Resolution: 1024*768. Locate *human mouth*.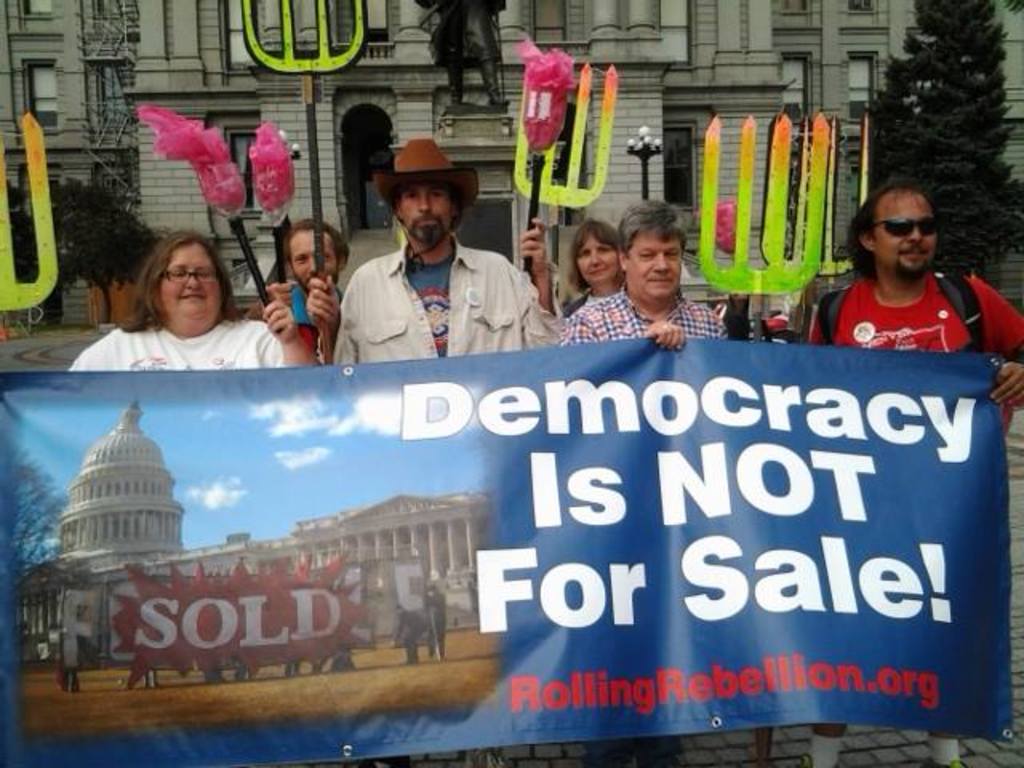
(x1=896, y1=245, x2=934, y2=261).
